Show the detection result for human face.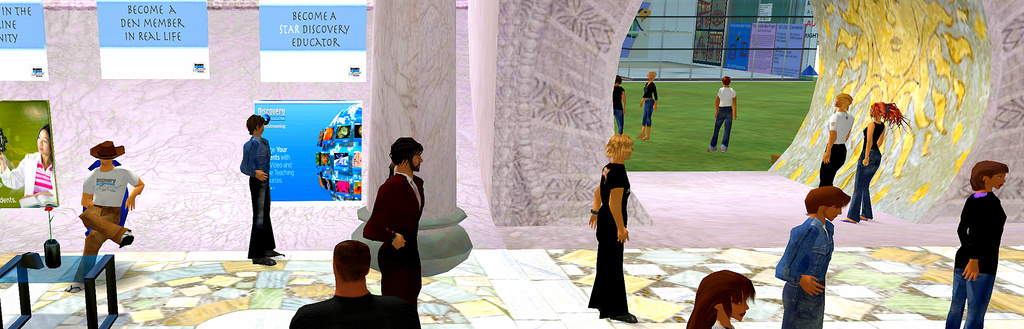
box(404, 146, 424, 174).
